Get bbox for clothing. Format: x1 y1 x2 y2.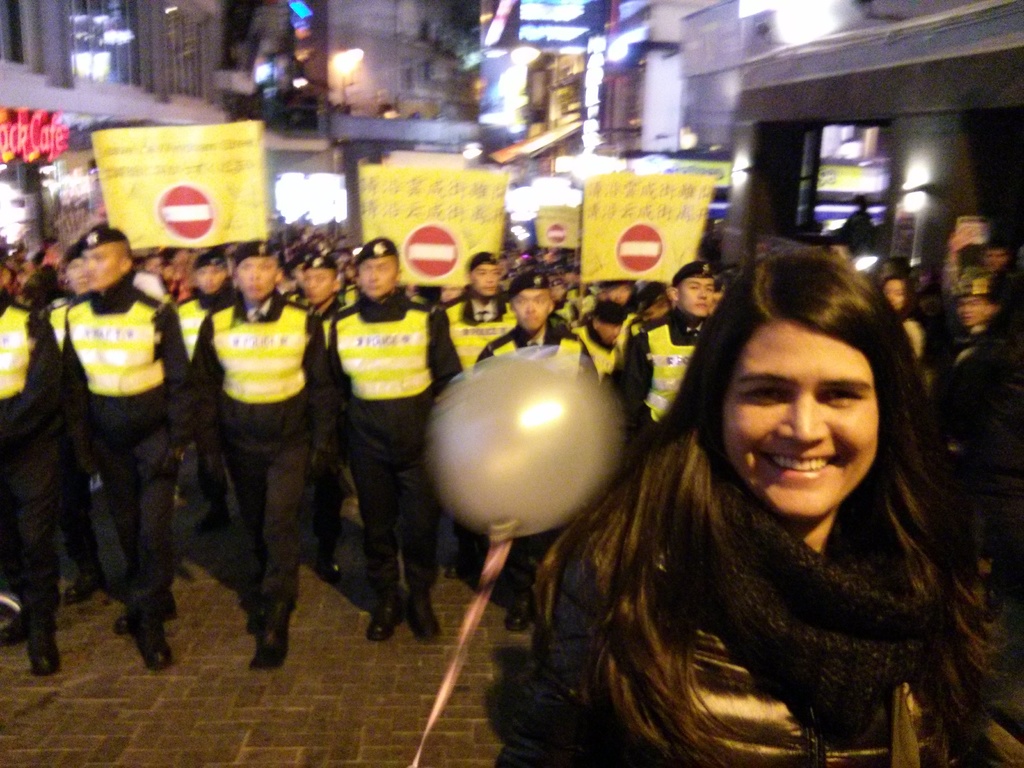
540 441 1023 767.
